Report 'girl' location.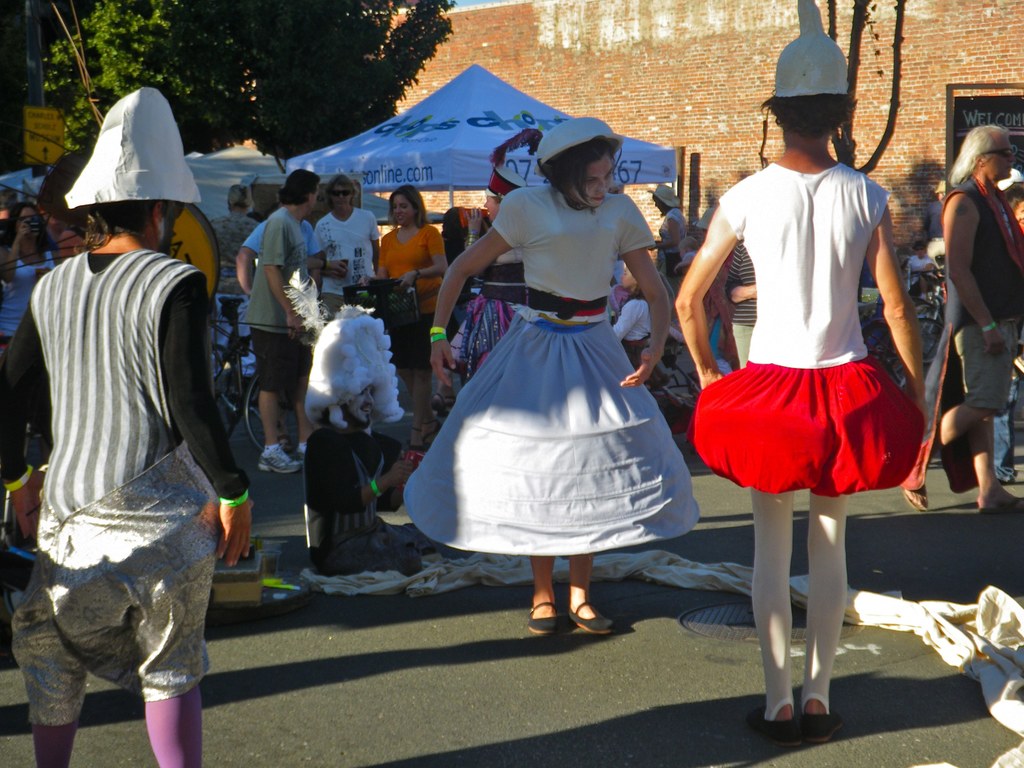
Report: <bbox>396, 120, 669, 633</bbox>.
